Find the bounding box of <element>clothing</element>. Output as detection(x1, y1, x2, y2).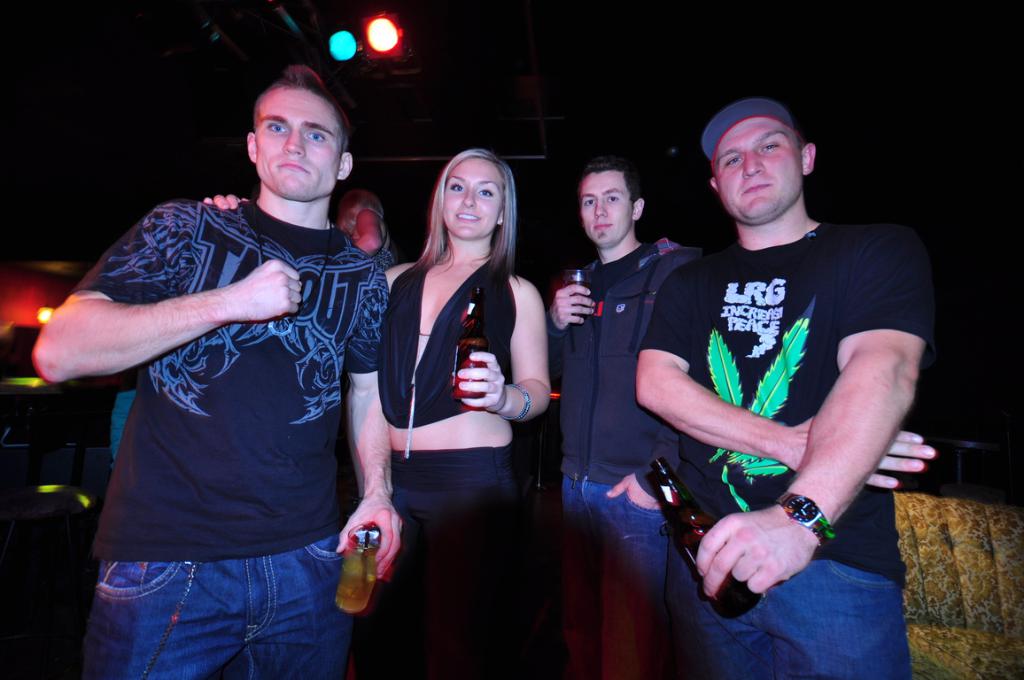
detection(660, 560, 910, 679).
